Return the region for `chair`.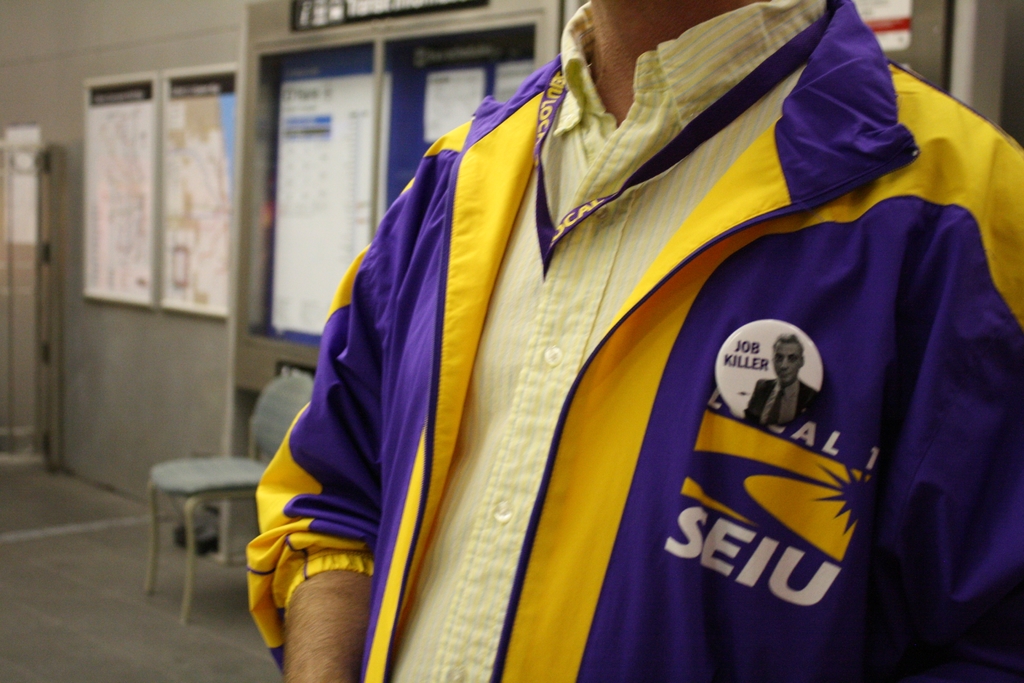
150,368,325,629.
